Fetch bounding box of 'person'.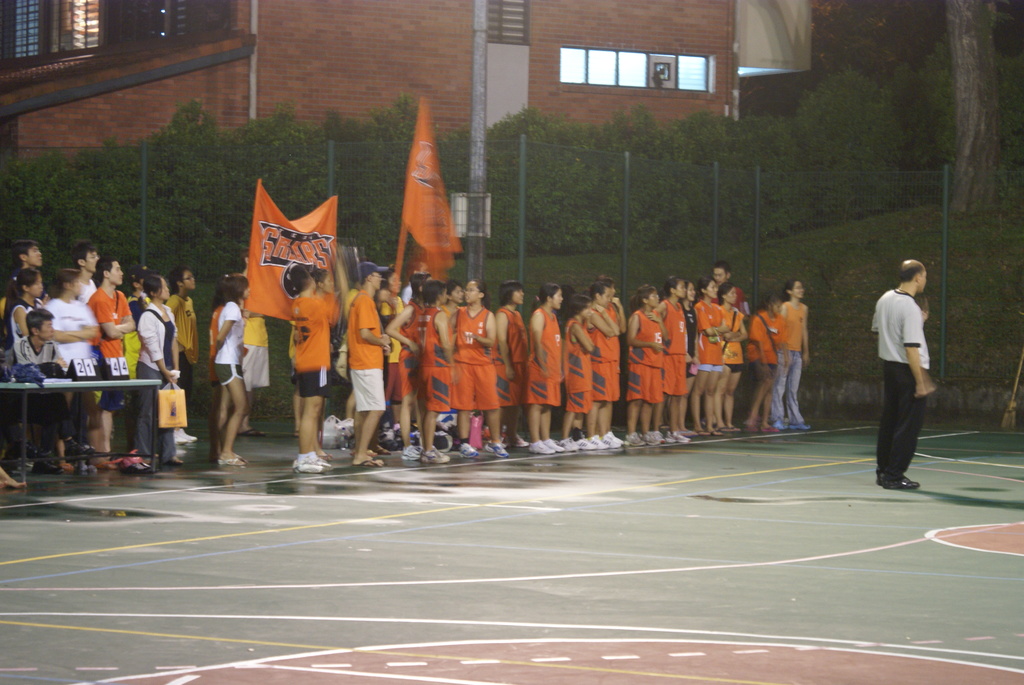
Bbox: left=870, top=251, right=947, bottom=493.
